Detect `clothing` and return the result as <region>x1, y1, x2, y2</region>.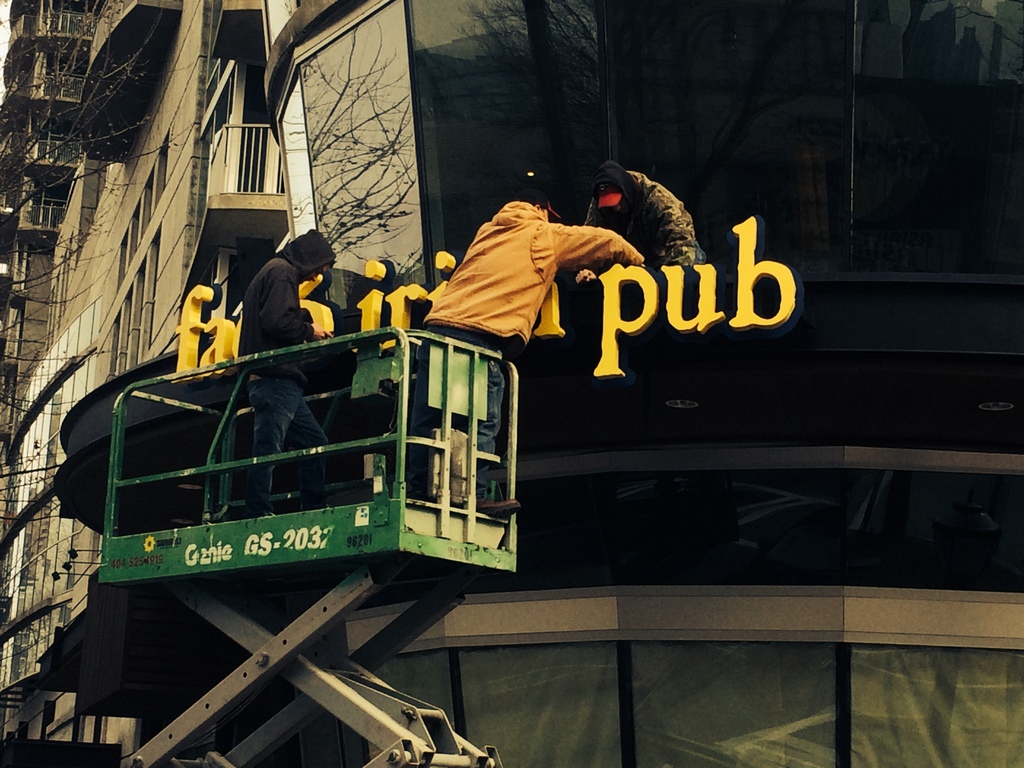
<region>575, 161, 715, 308</region>.
